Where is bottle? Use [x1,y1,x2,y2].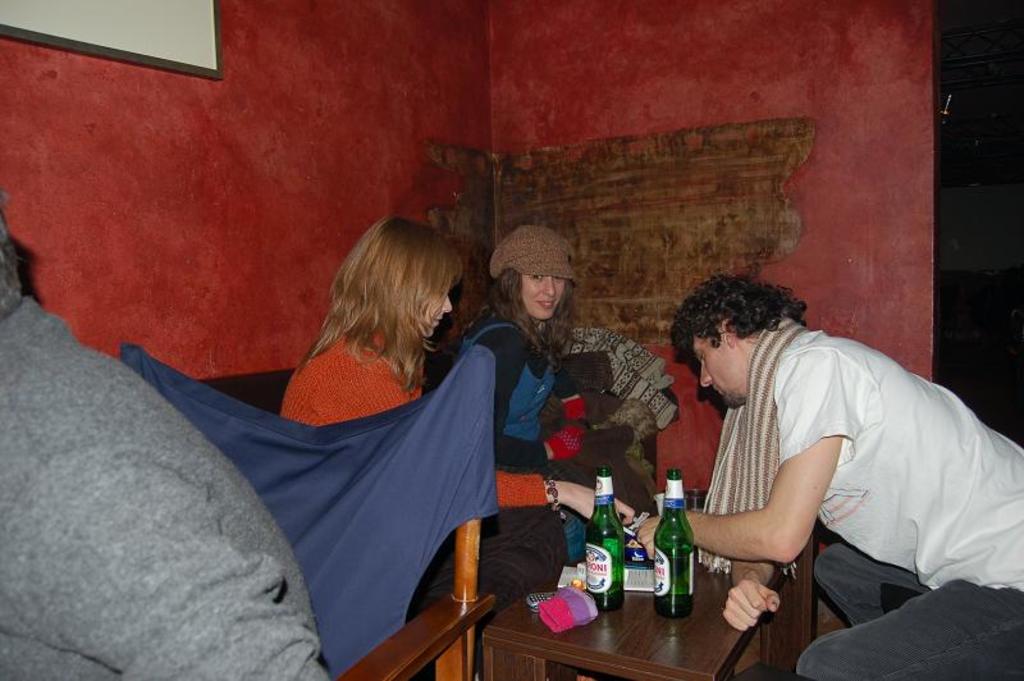
[650,471,698,625].
